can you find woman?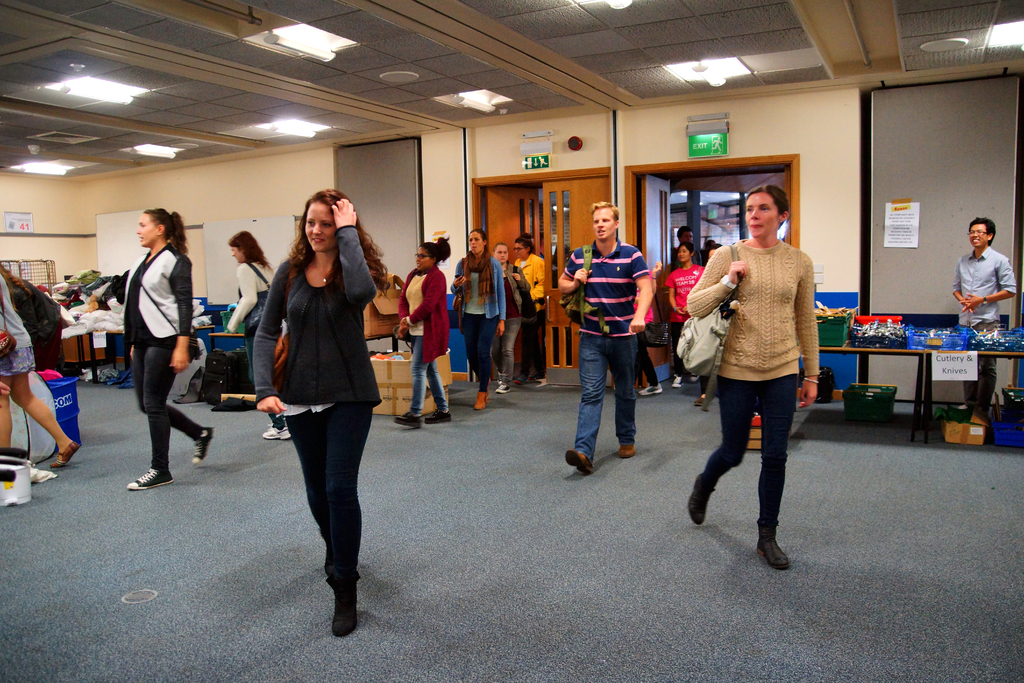
Yes, bounding box: region(517, 234, 552, 389).
